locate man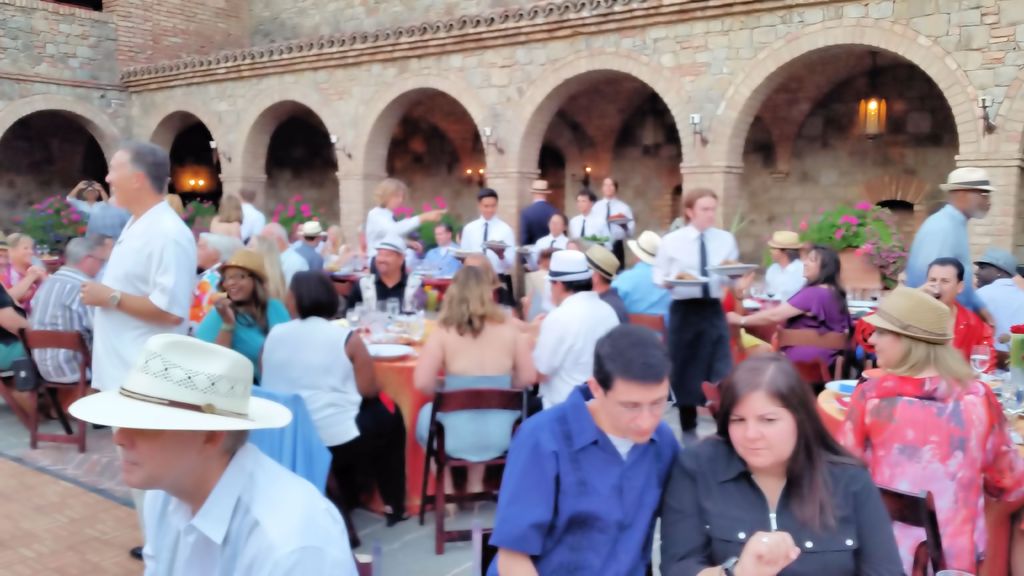
l=65, t=327, r=365, b=575
